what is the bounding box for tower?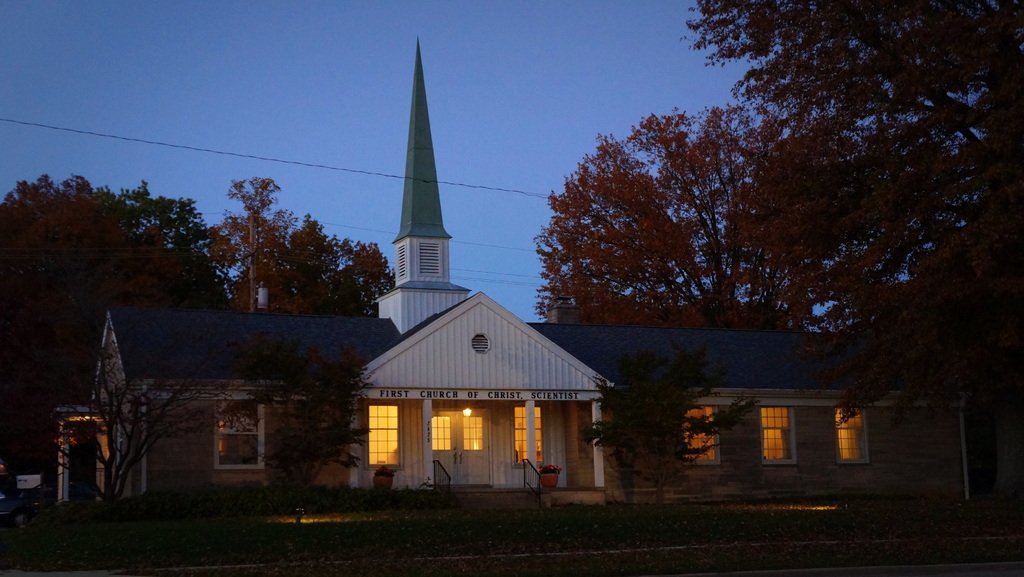
crop(371, 31, 476, 343).
